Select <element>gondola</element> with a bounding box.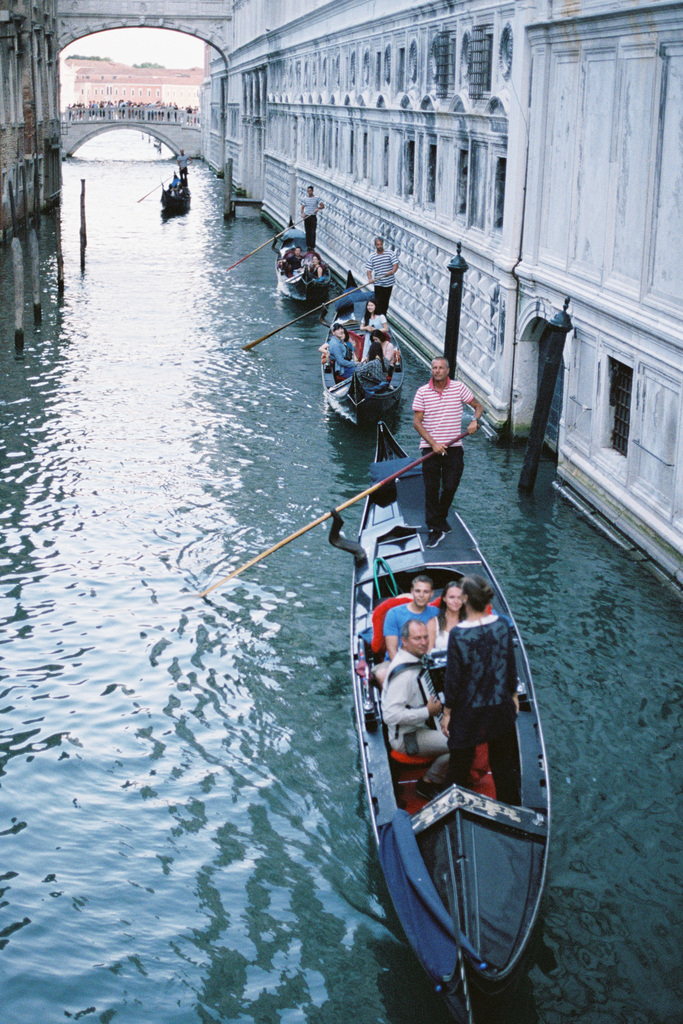
{"left": 262, "top": 208, "right": 345, "bottom": 320}.
